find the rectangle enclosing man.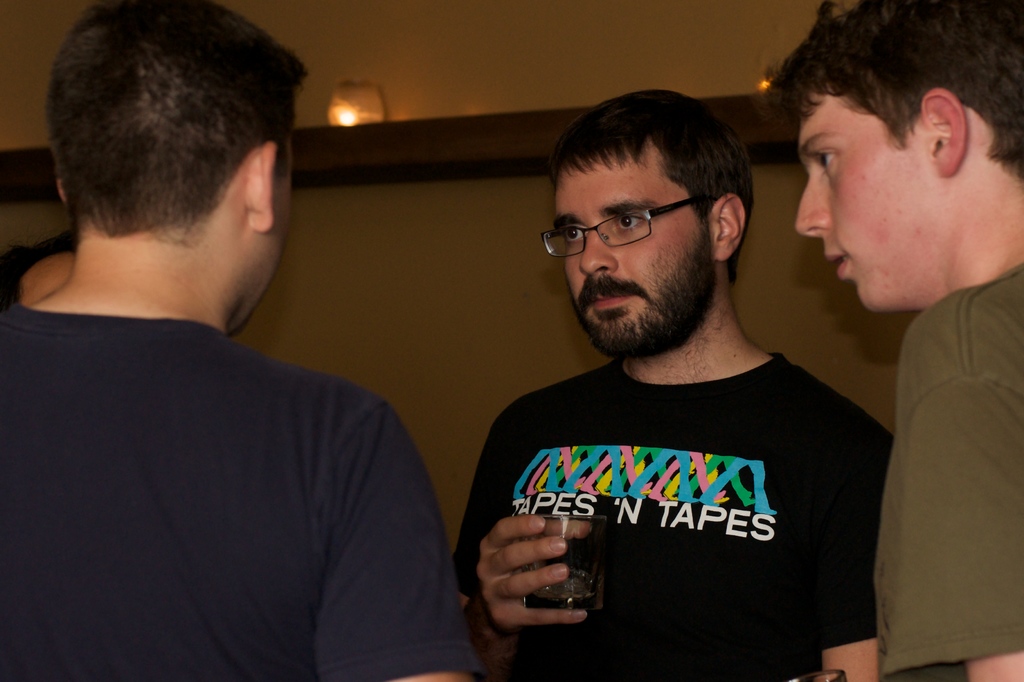
box(762, 0, 1023, 681).
